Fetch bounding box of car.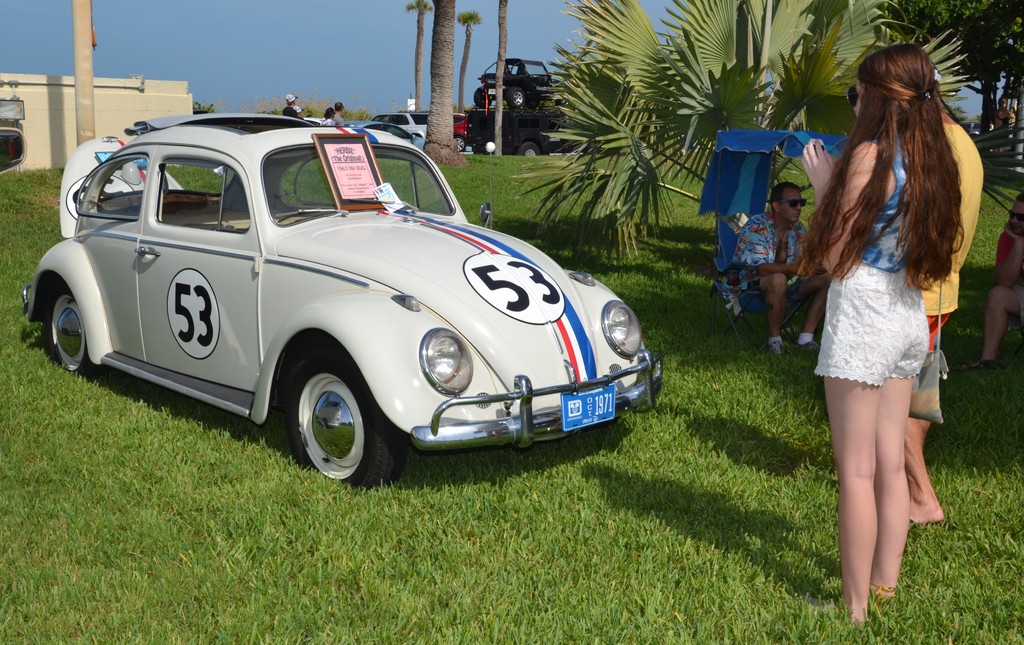
Bbox: x1=20 y1=120 x2=676 y2=487.
